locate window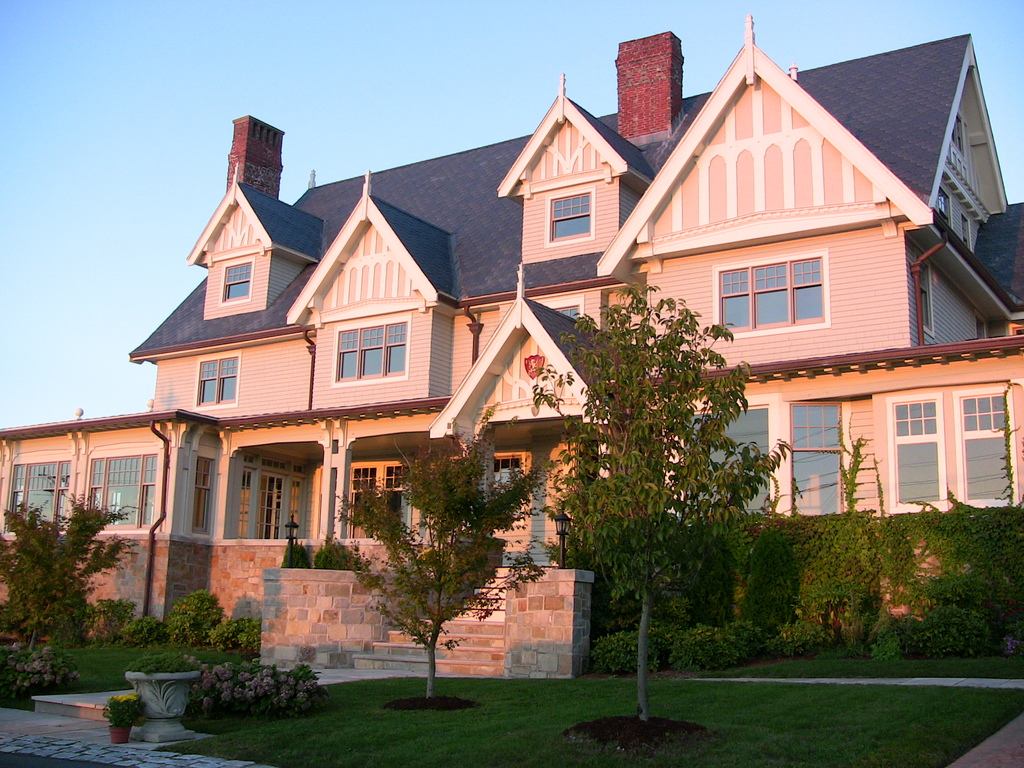
crop(195, 458, 216, 537)
